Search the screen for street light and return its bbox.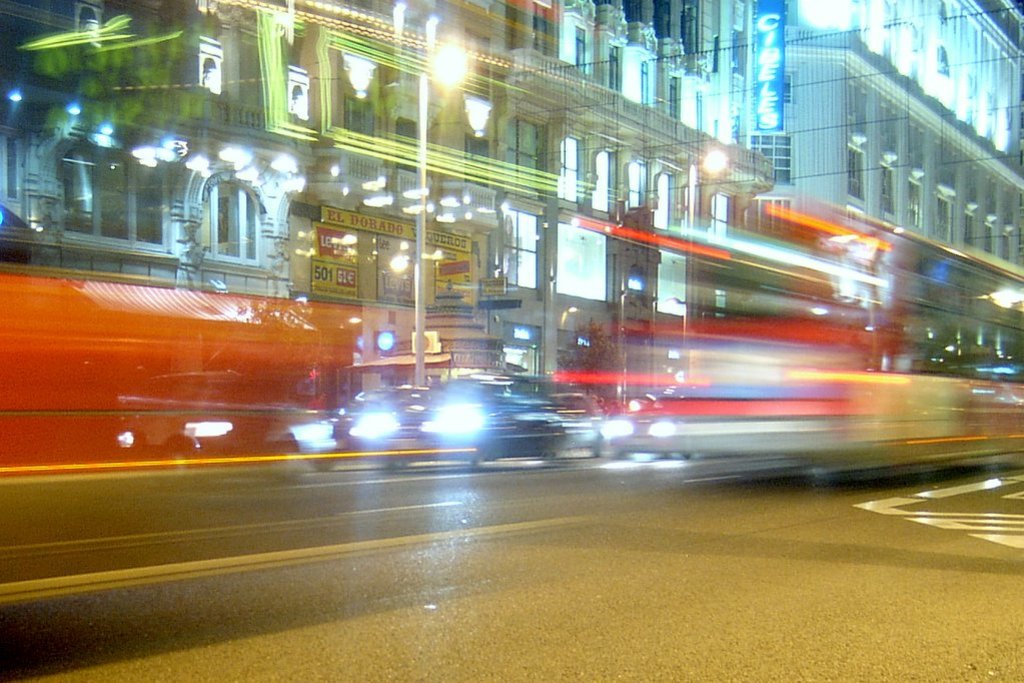
Found: bbox(682, 148, 734, 318).
